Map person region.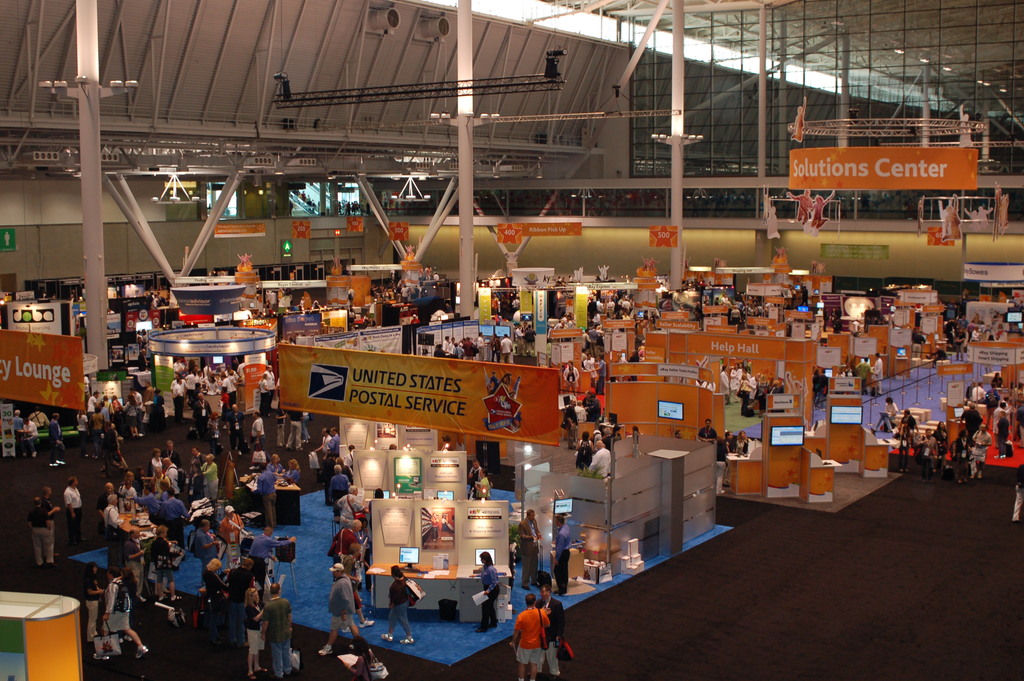
Mapped to [left=501, top=584, right=554, bottom=680].
